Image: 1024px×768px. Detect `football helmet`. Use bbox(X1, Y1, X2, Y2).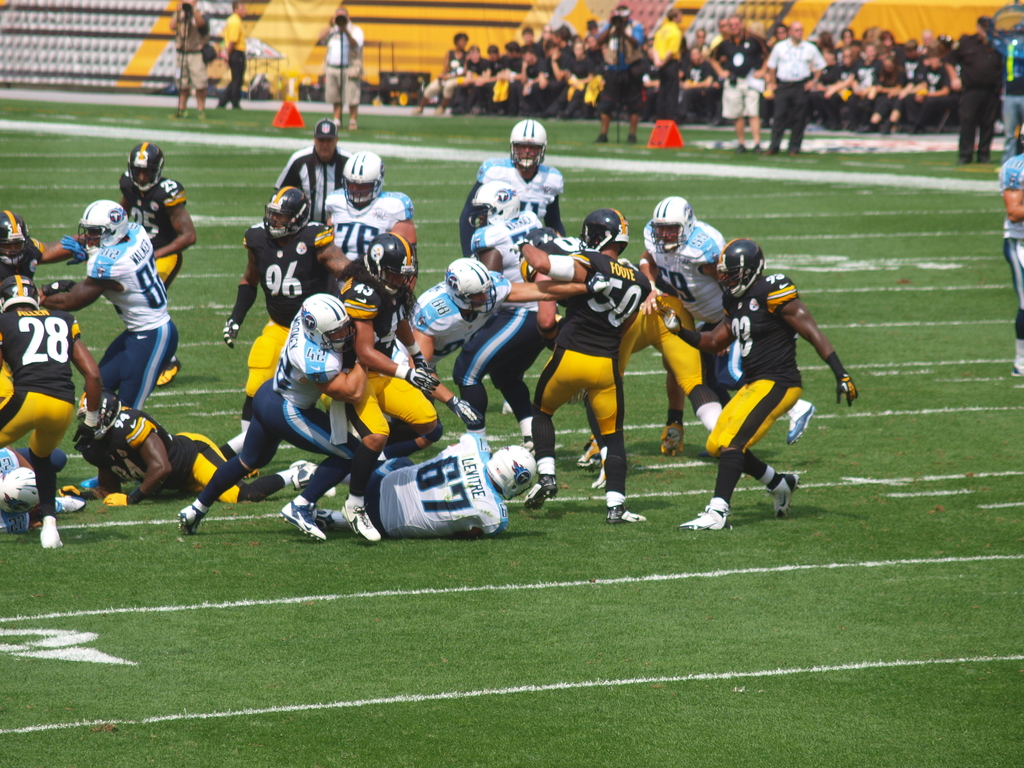
bbox(446, 254, 497, 317).
